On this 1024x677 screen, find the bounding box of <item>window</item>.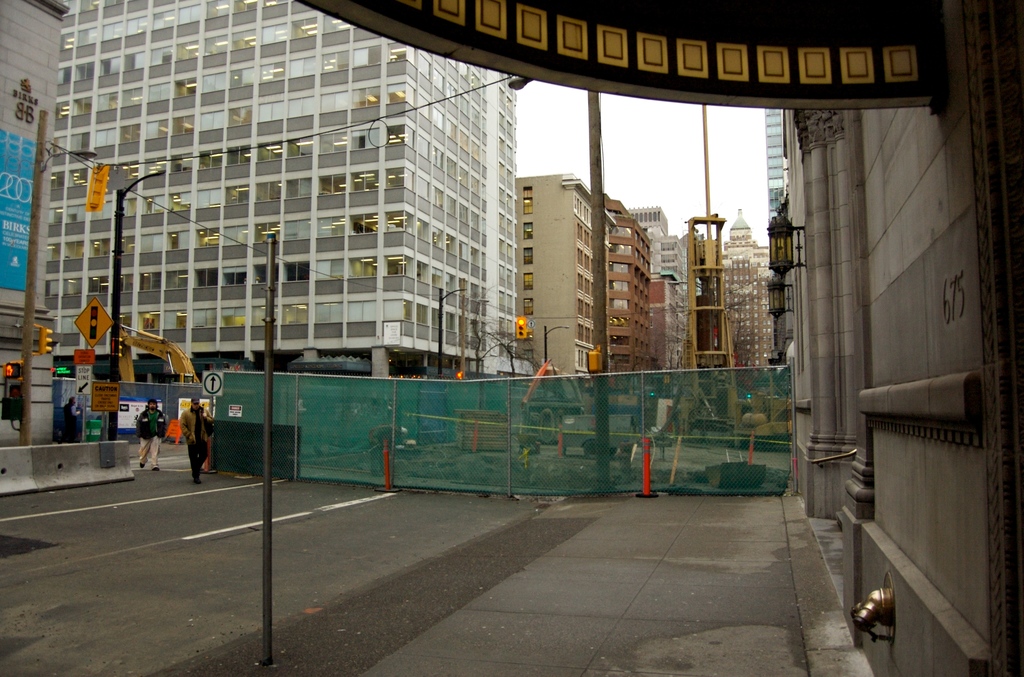
Bounding box: [609, 332, 632, 346].
